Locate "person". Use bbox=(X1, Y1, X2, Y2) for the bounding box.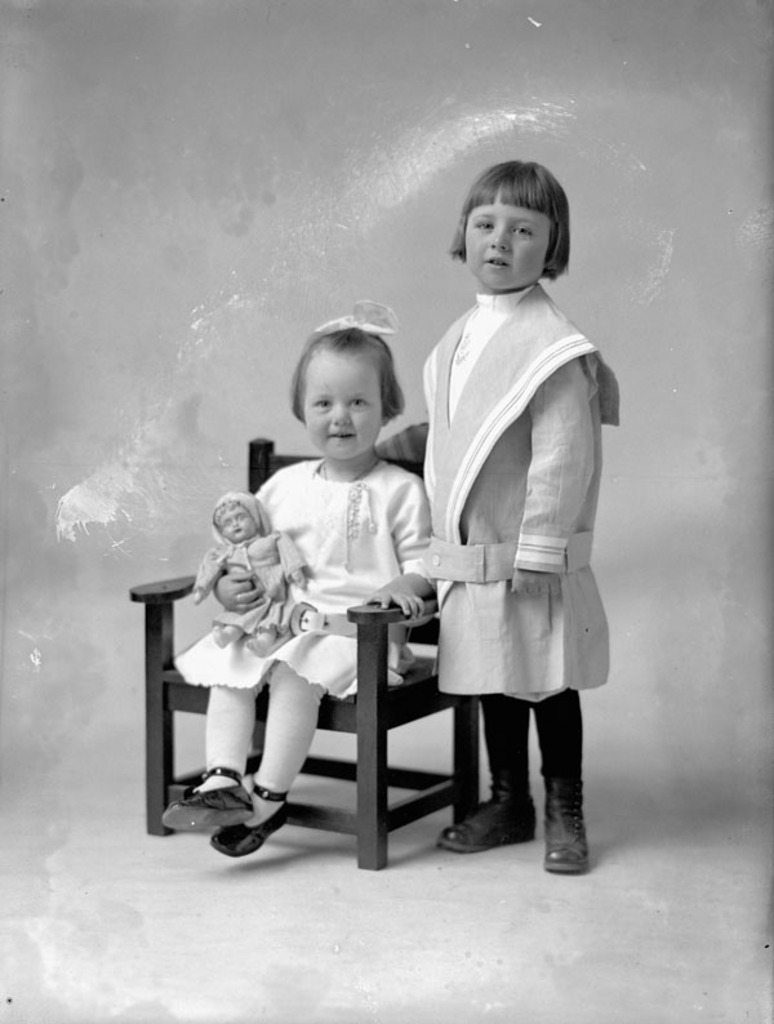
bbox=(160, 308, 431, 860).
